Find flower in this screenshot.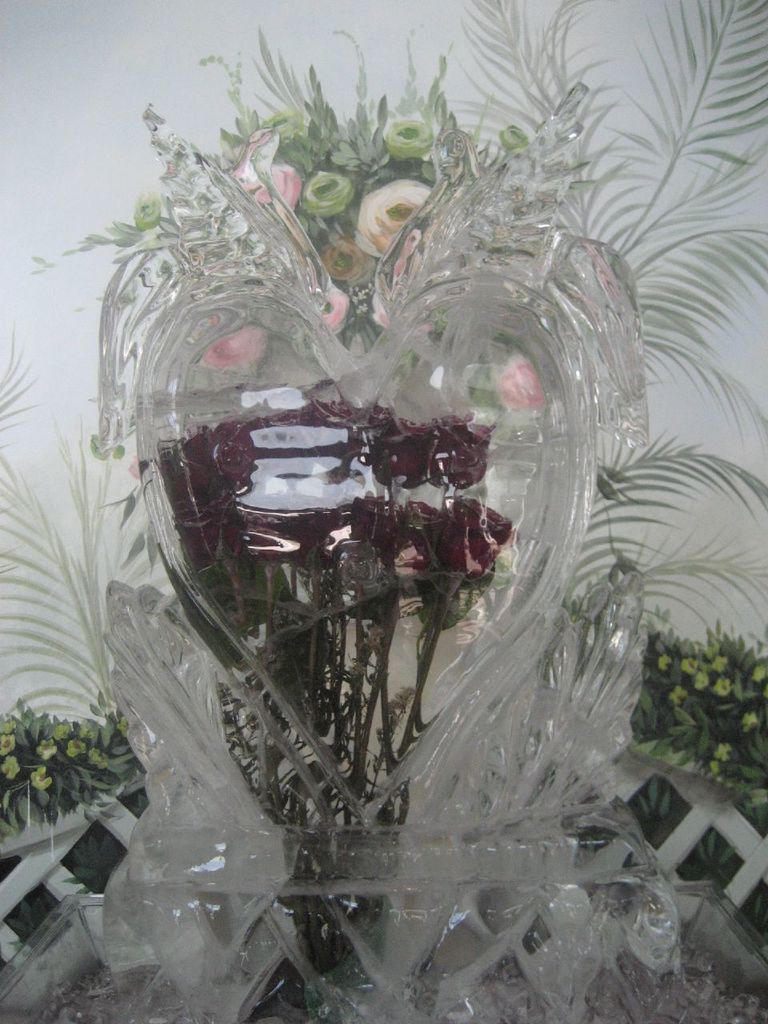
The bounding box for flower is (38, 737, 58, 763).
